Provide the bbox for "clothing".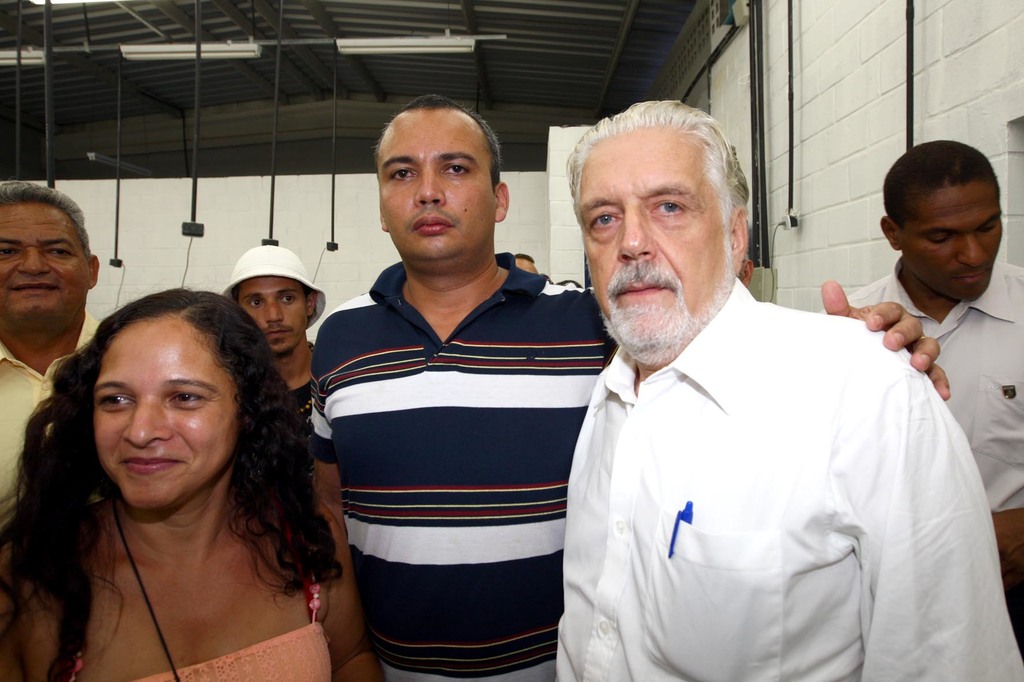
BBox(285, 341, 316, 428).
